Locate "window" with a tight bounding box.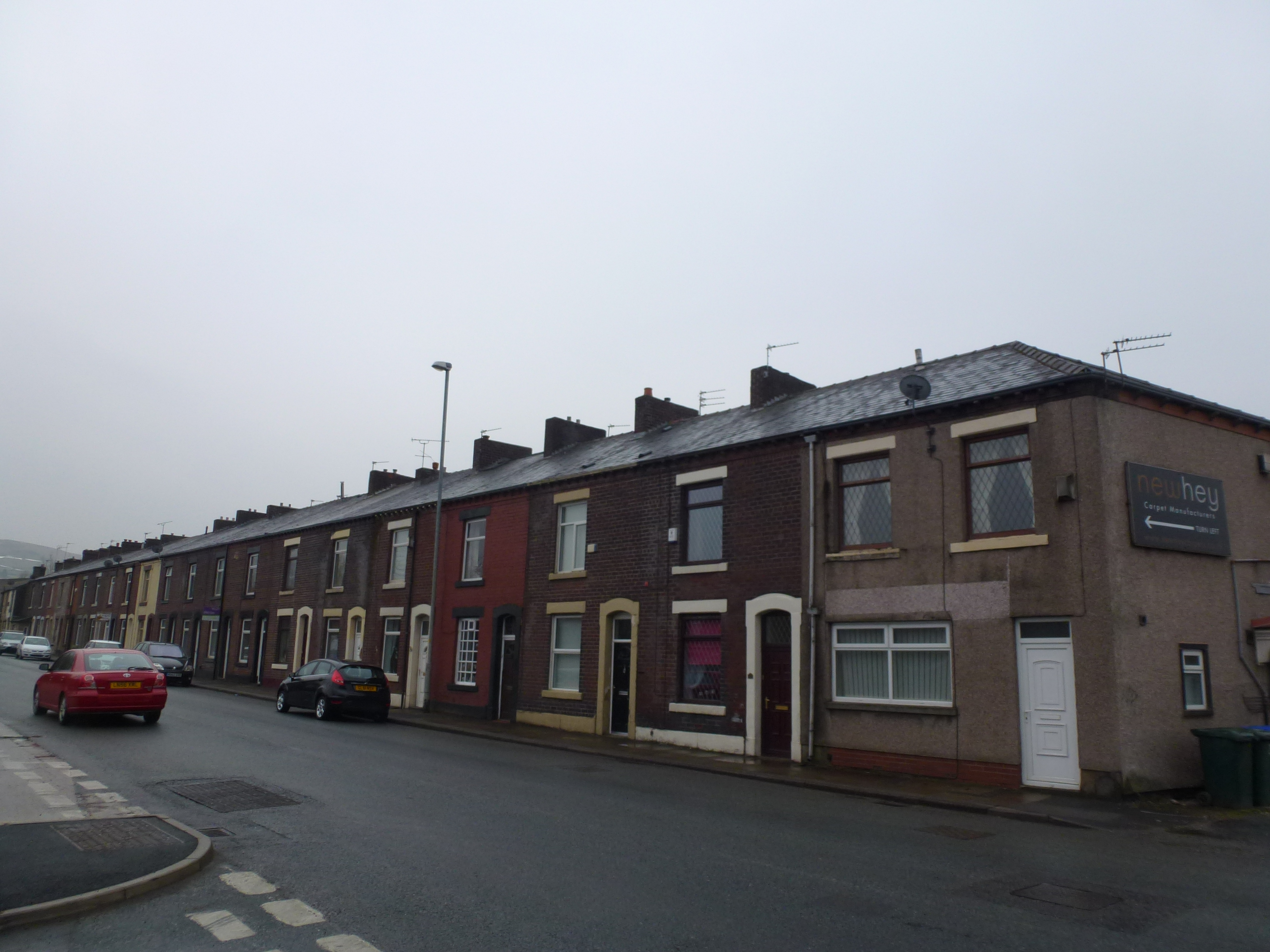
(x1=110, y1=152, x2=120, y2=175).
